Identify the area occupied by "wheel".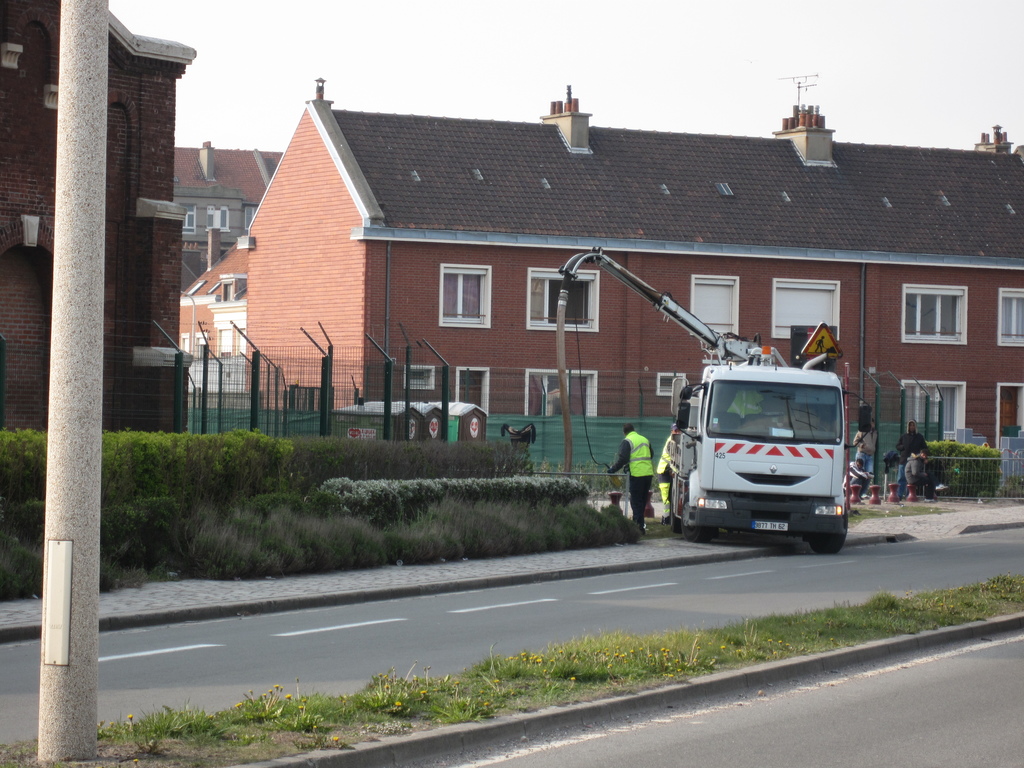
Area: x1=669 y1=493 x2=682 y2=531.
